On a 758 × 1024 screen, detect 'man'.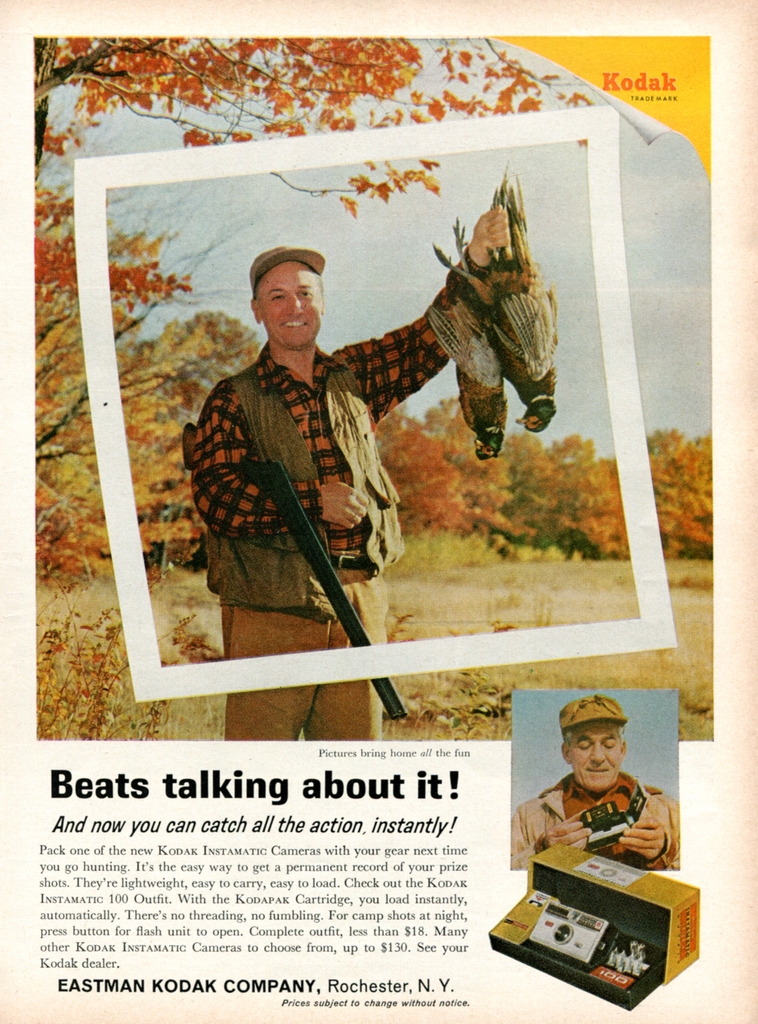
bbox=[517, 710, 684, 890].
